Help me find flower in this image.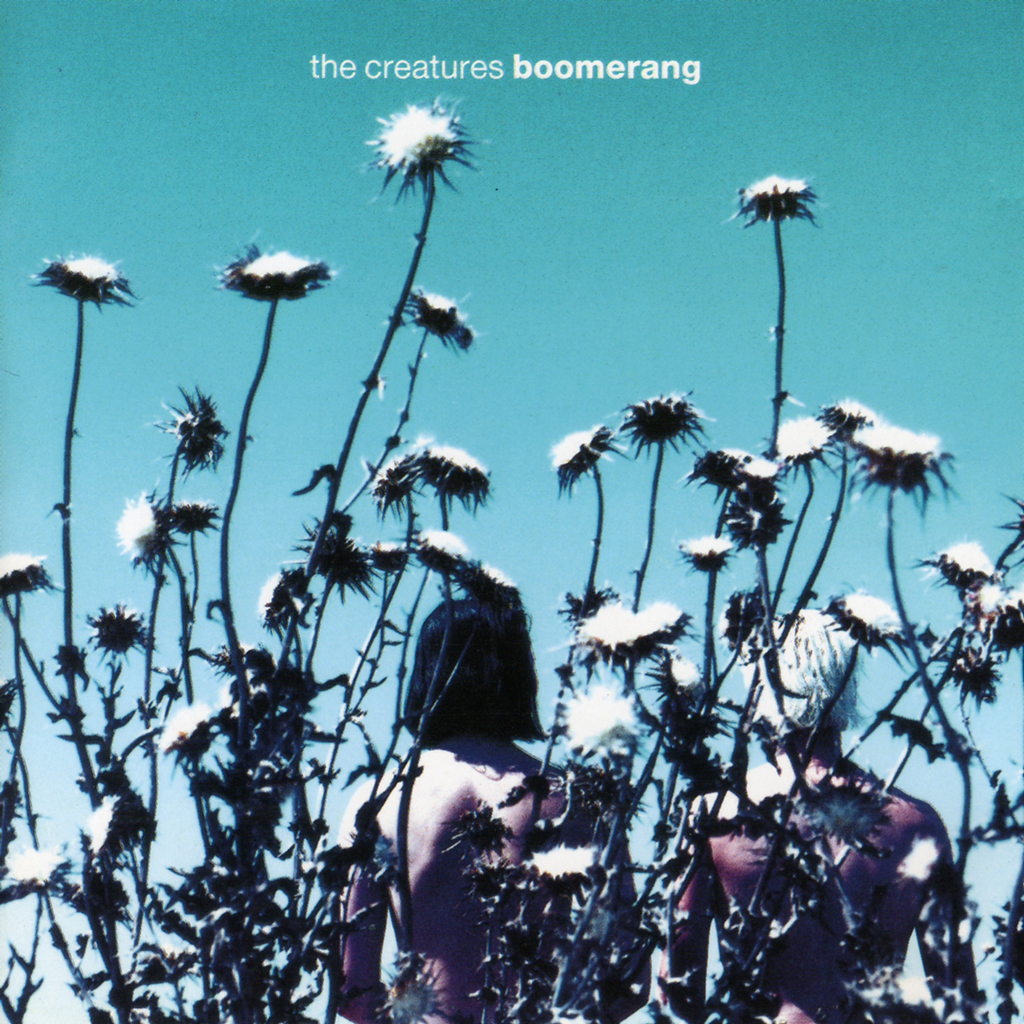
Found it: (359,98,466,177).
